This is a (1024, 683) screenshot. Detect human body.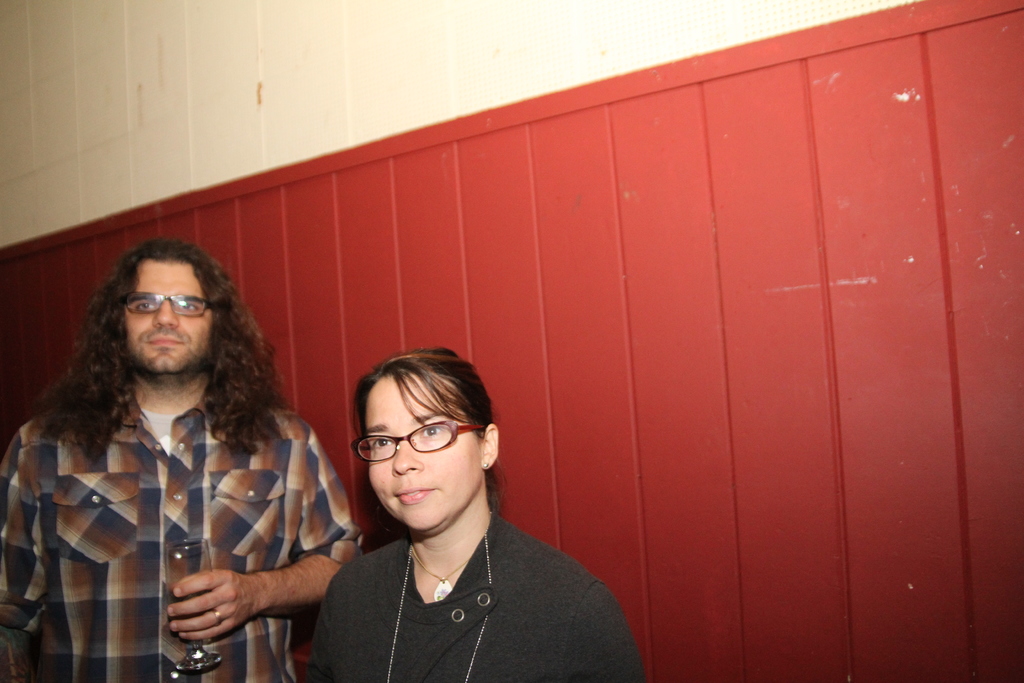
region(13, 247, 354, 682).
